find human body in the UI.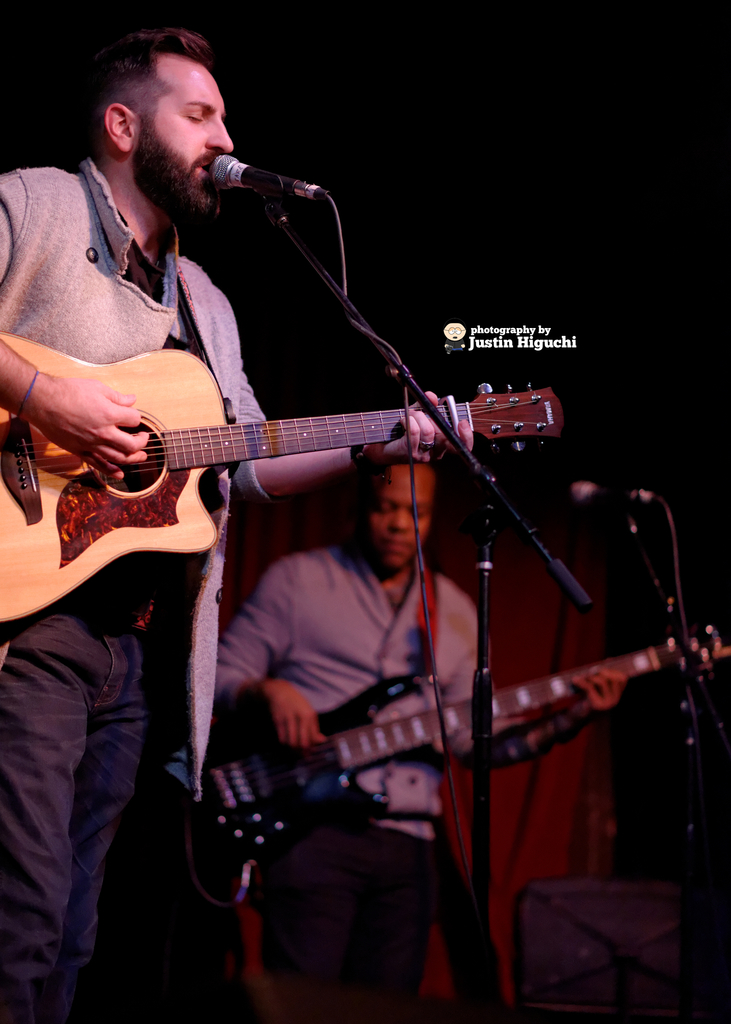
UI element at l=0, t=17, r=472, b=1023.
